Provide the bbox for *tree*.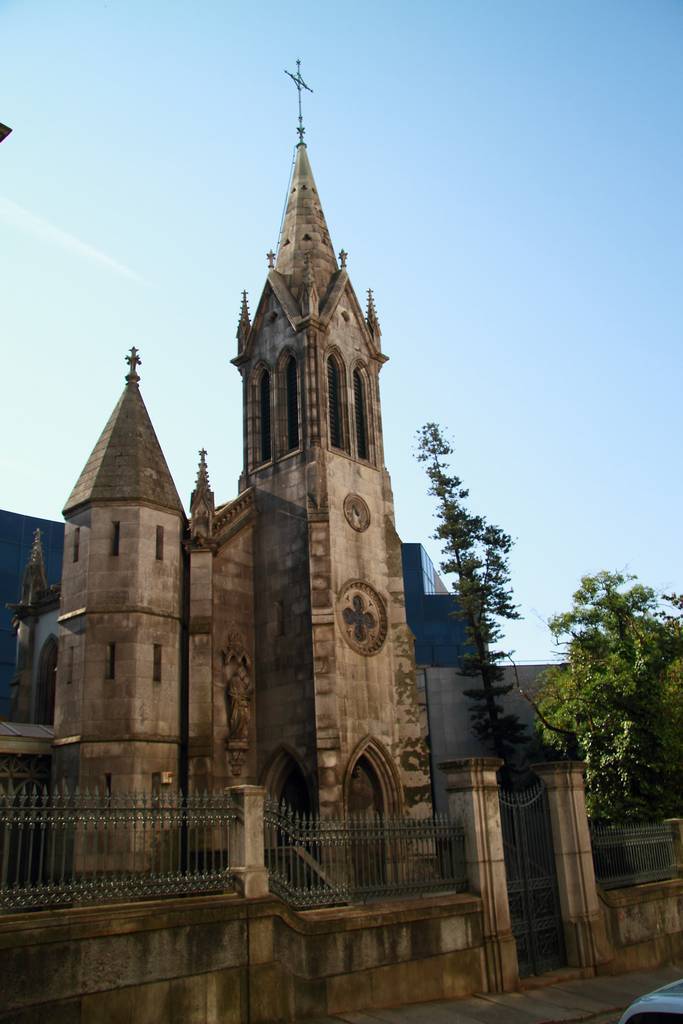
[405,414,561,779].
